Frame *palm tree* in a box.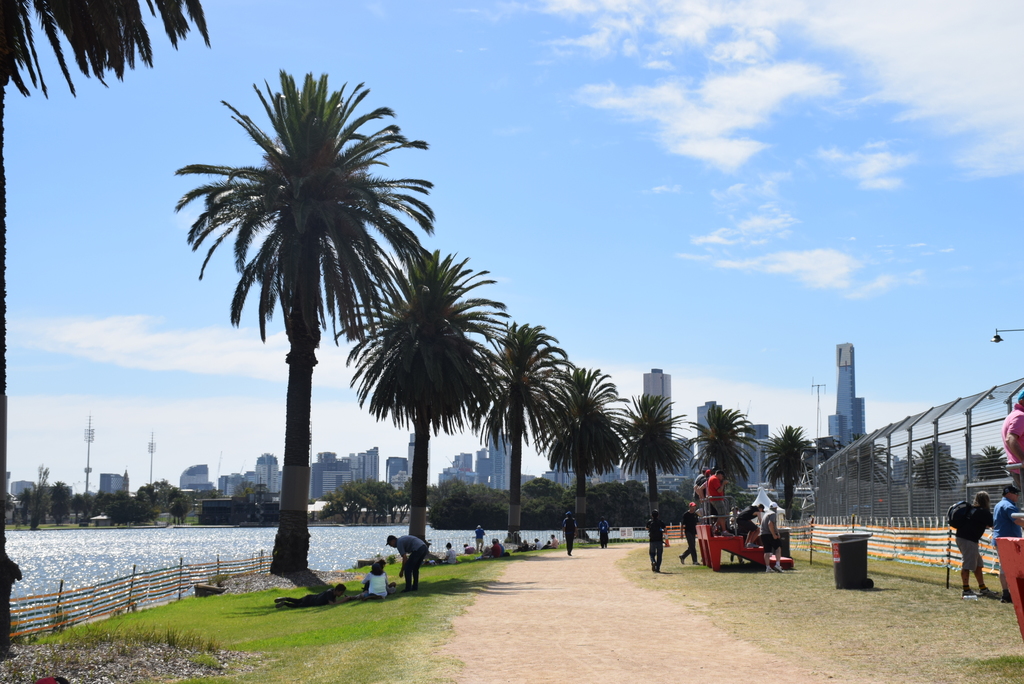
Rect(0, 0, 200, 97).
